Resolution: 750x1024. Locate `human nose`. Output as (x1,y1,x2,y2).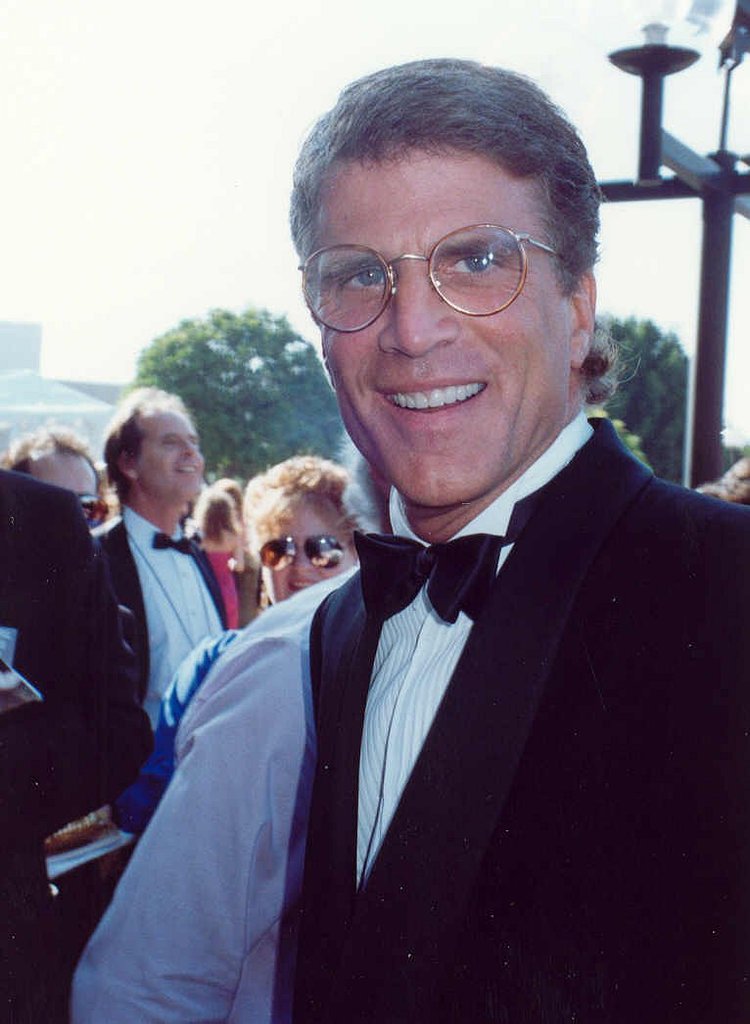
(183,440,199,462).
